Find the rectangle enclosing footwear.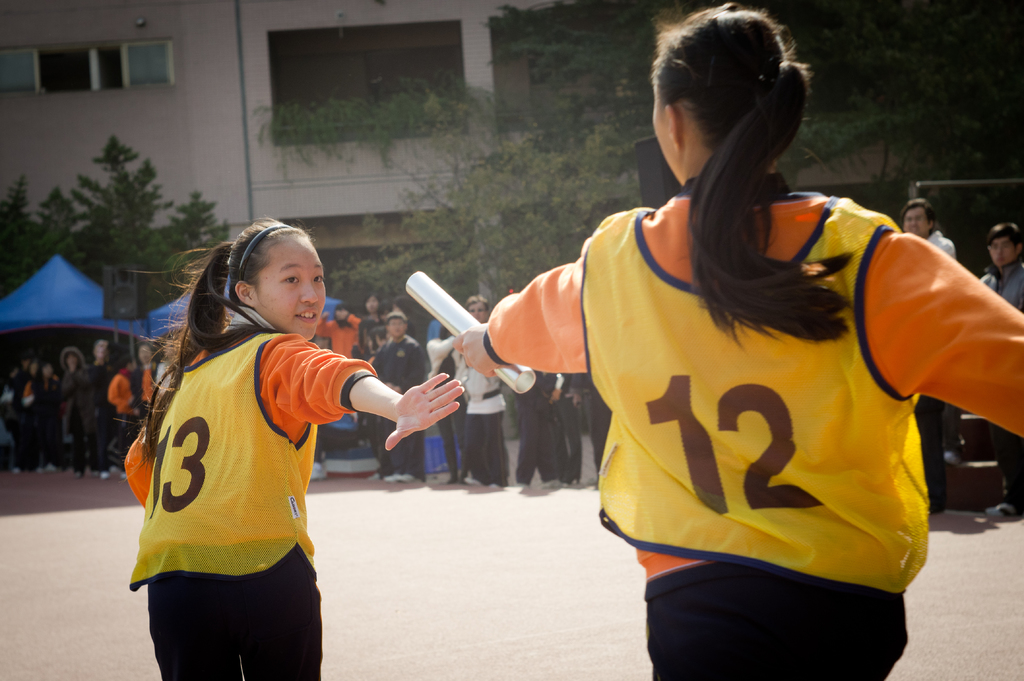
detection(47, 467, 56, 476).
